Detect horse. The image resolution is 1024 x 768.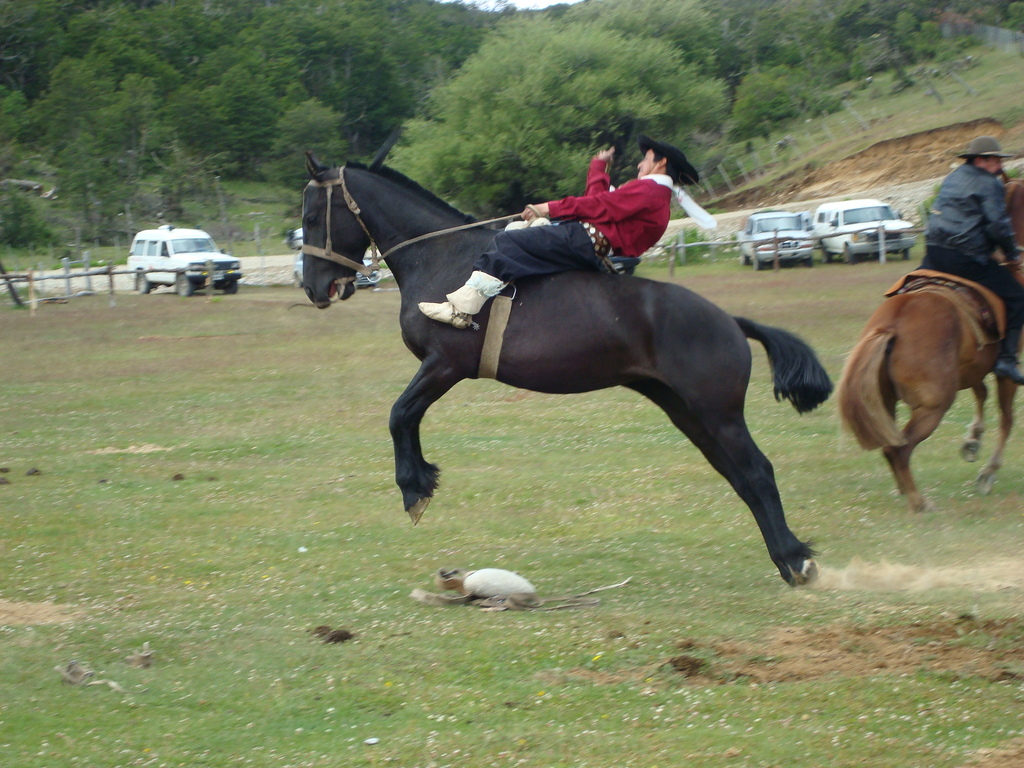
x1=298 y1=148 x2=835 y2=588.
